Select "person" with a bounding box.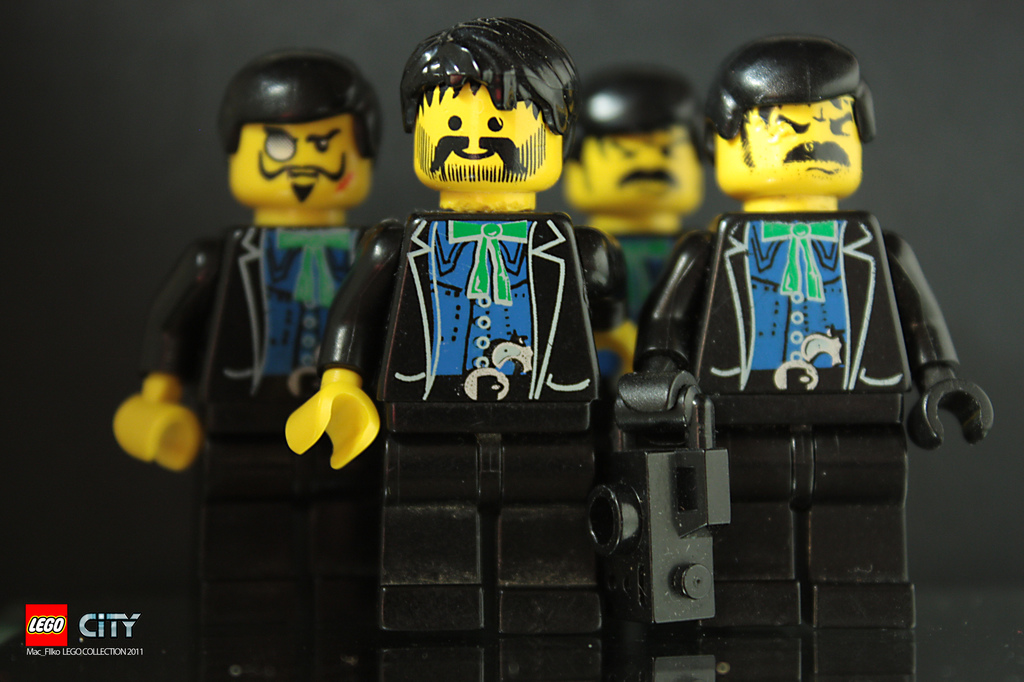
618:27:1000:681.
